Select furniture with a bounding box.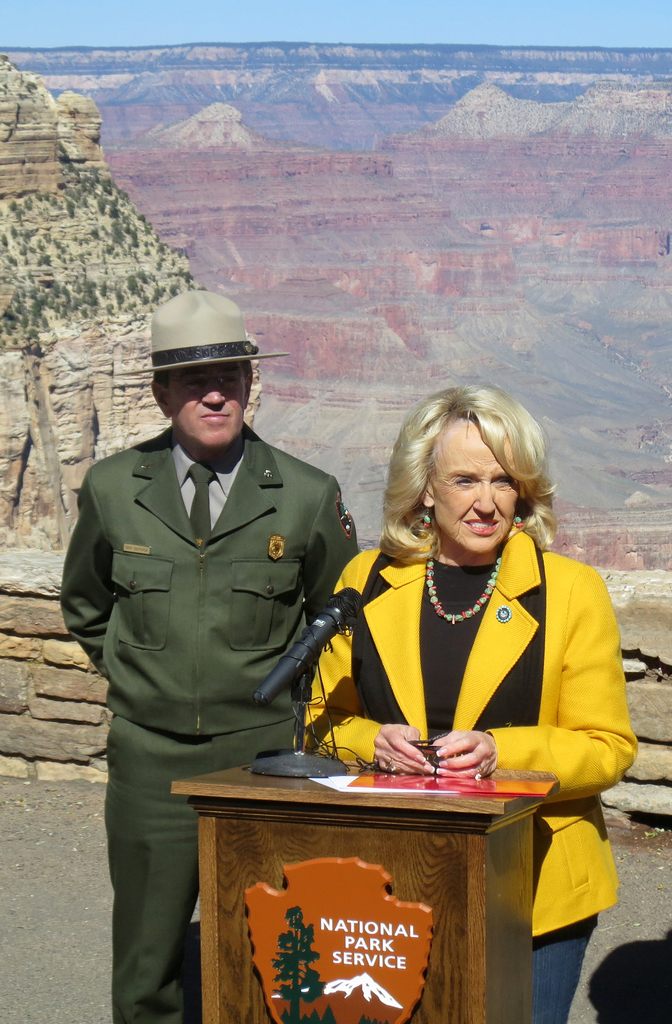
[x1=173, y1=755, x2=546, y2=1023].
